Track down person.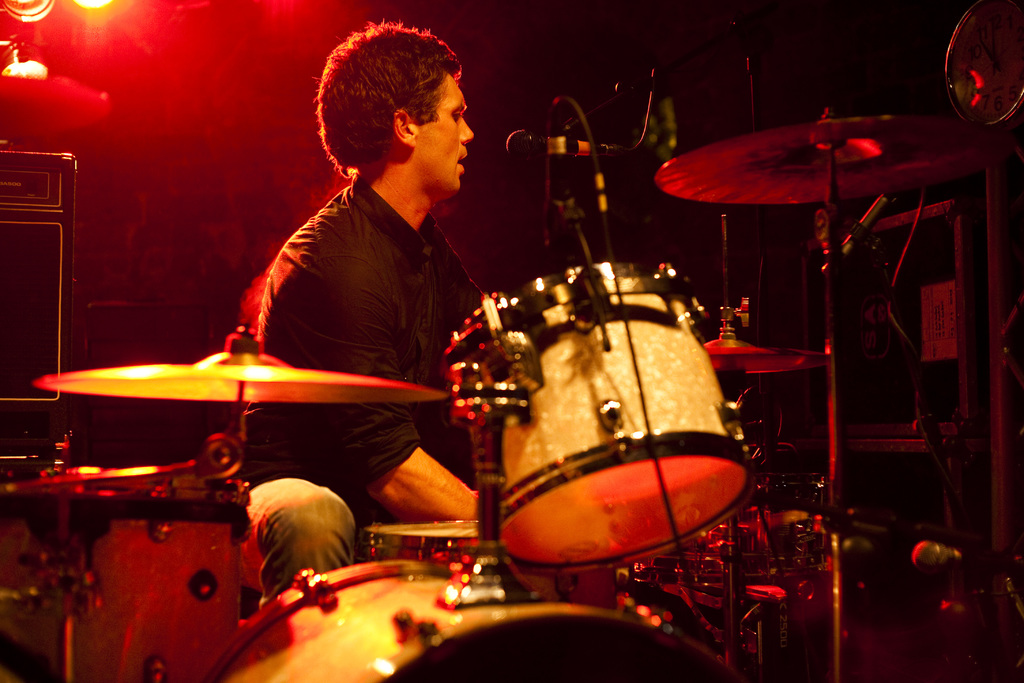
Tracked to 249/15/504/614.
